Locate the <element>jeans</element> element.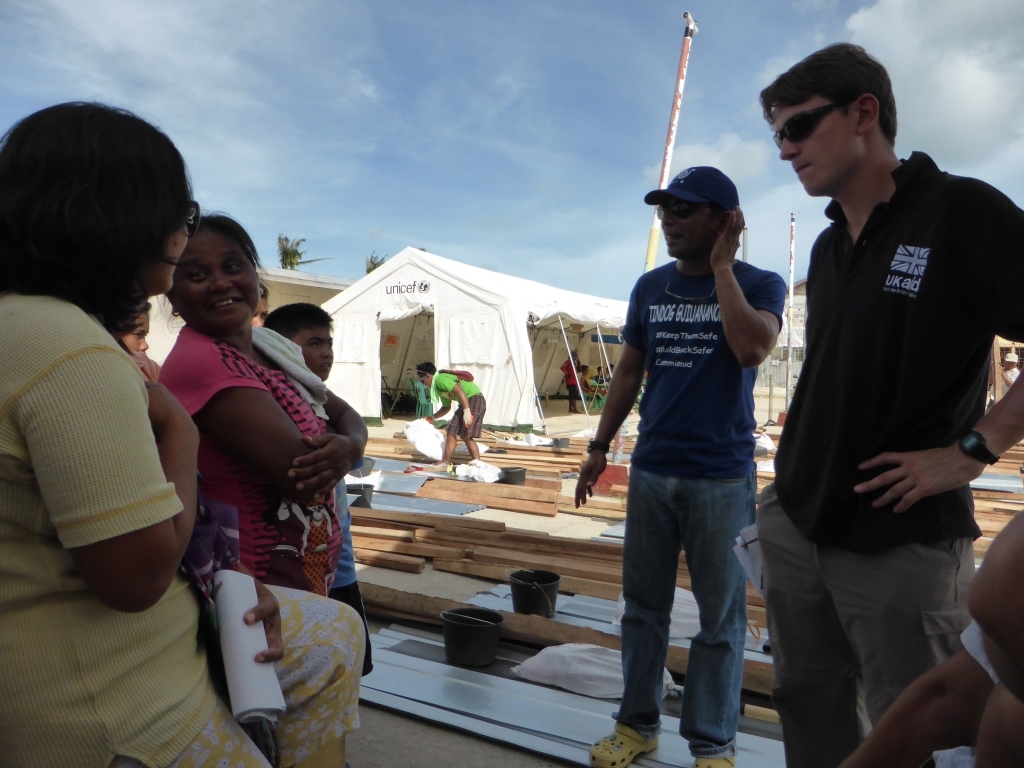
Element bbox: left=611, top=474, right=755, bottom=758.
